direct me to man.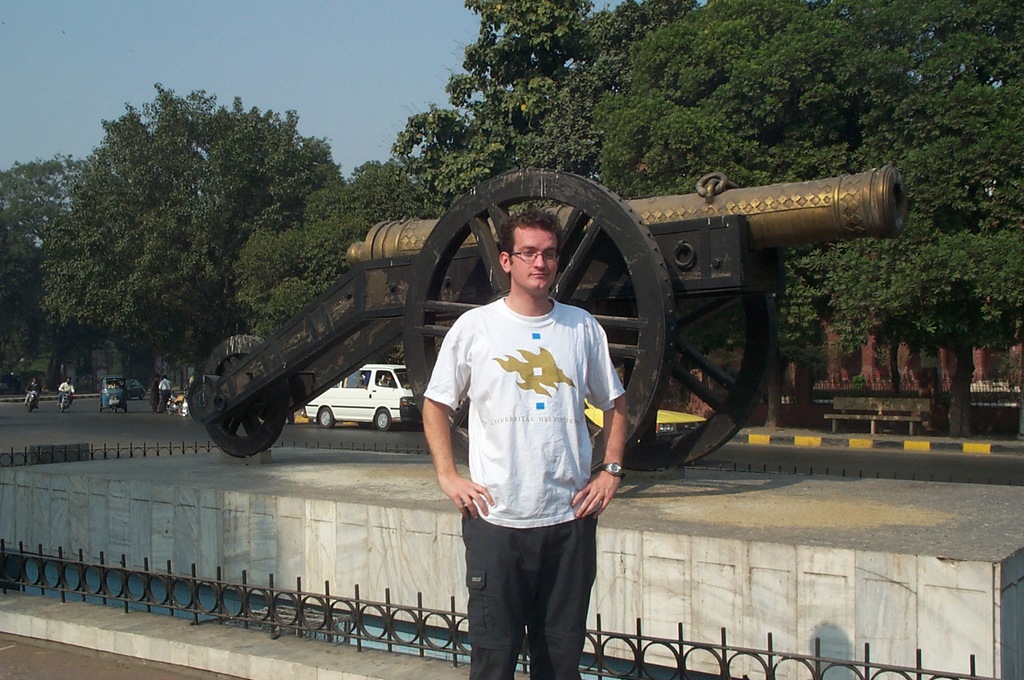
Direction: [x1=54, y1=376, x2=77, y2=410].
